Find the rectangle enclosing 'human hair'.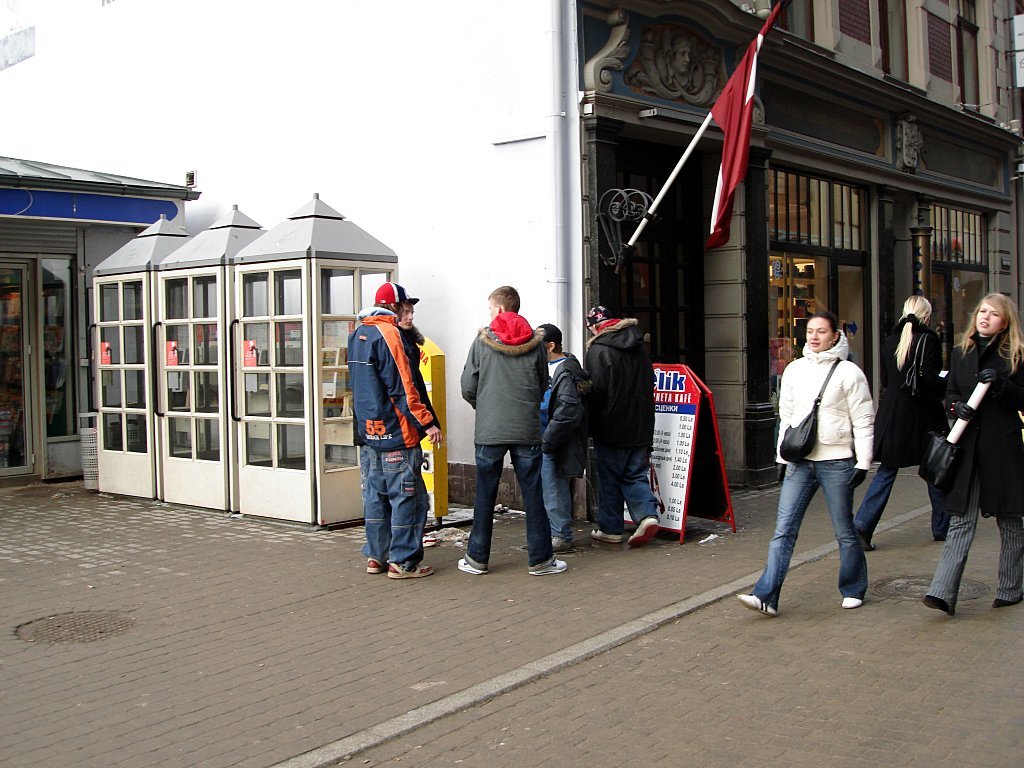
(810, 310, 841, 343).
